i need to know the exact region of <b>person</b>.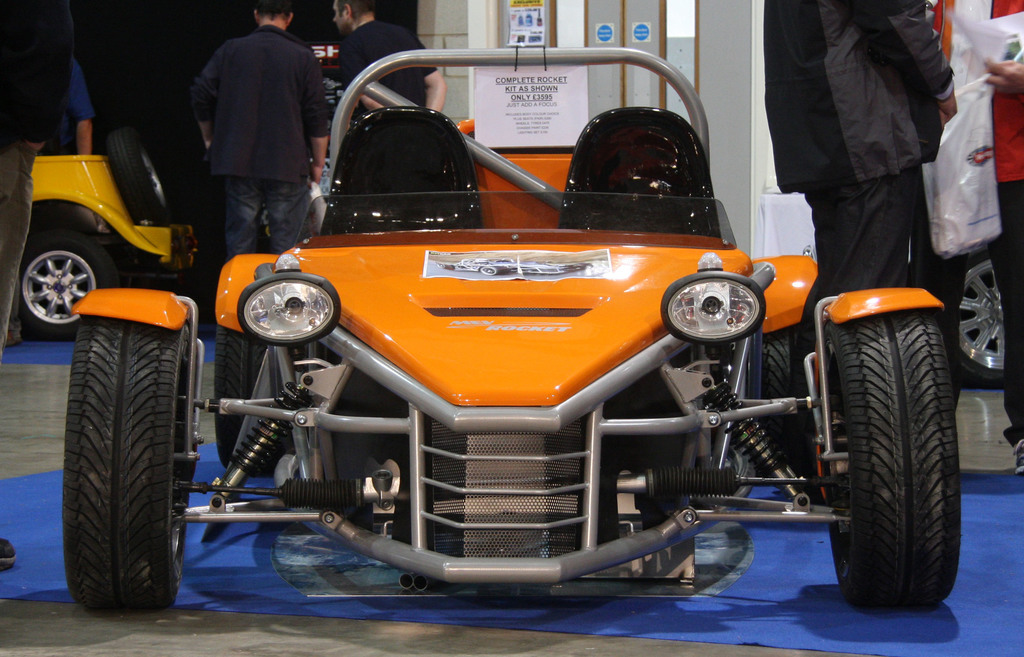
Region: bbox=[924, 0, 1023, 475].
